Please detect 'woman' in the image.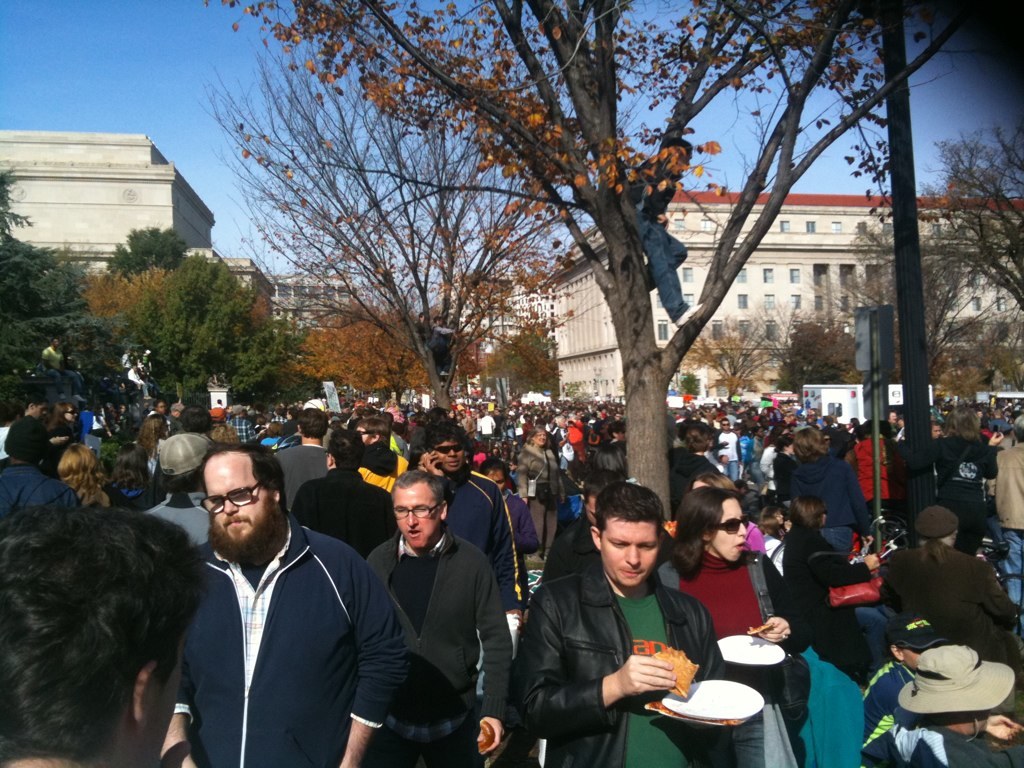
<bbox>515, 424, 567, 561</bbox>.
